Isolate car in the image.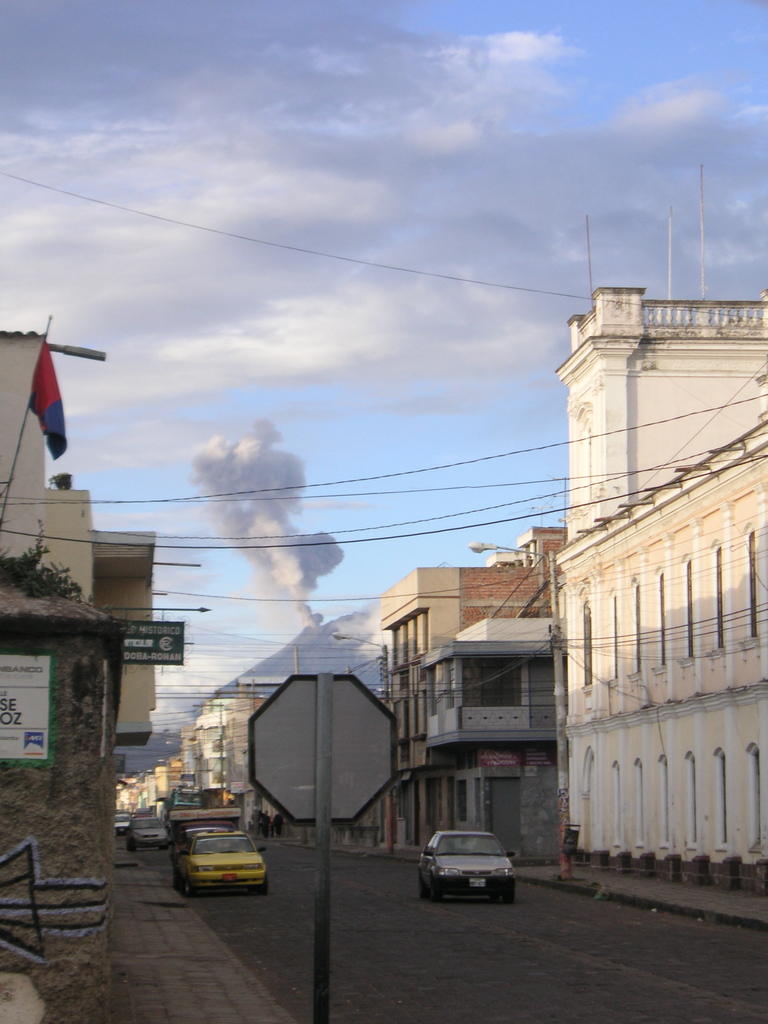
Isolated region: 170:828:271:903.
